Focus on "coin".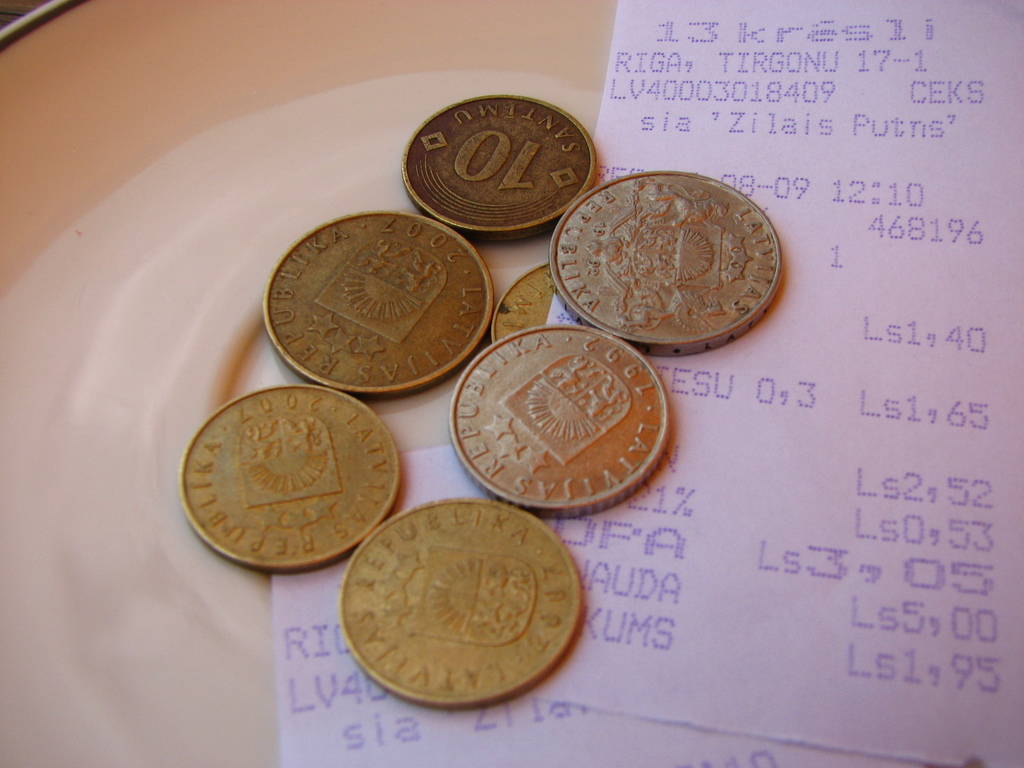
Focused at 173/378/406/576.
